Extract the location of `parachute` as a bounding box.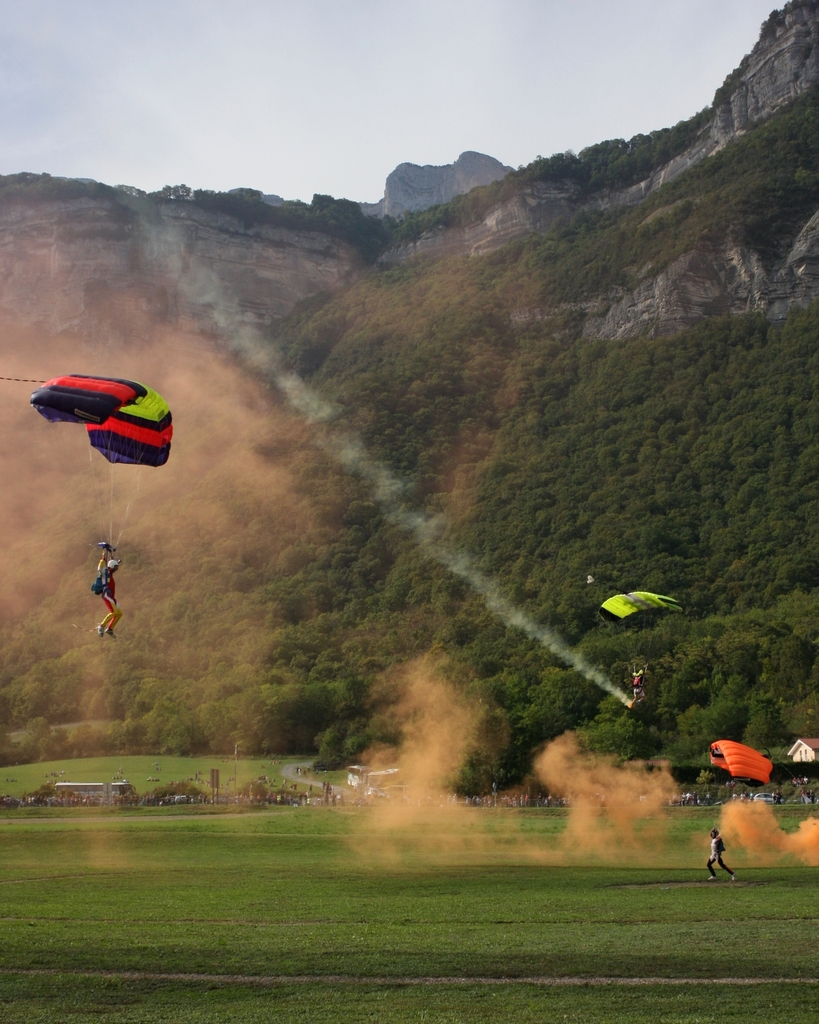
crop(601, 589, 687, 692).
